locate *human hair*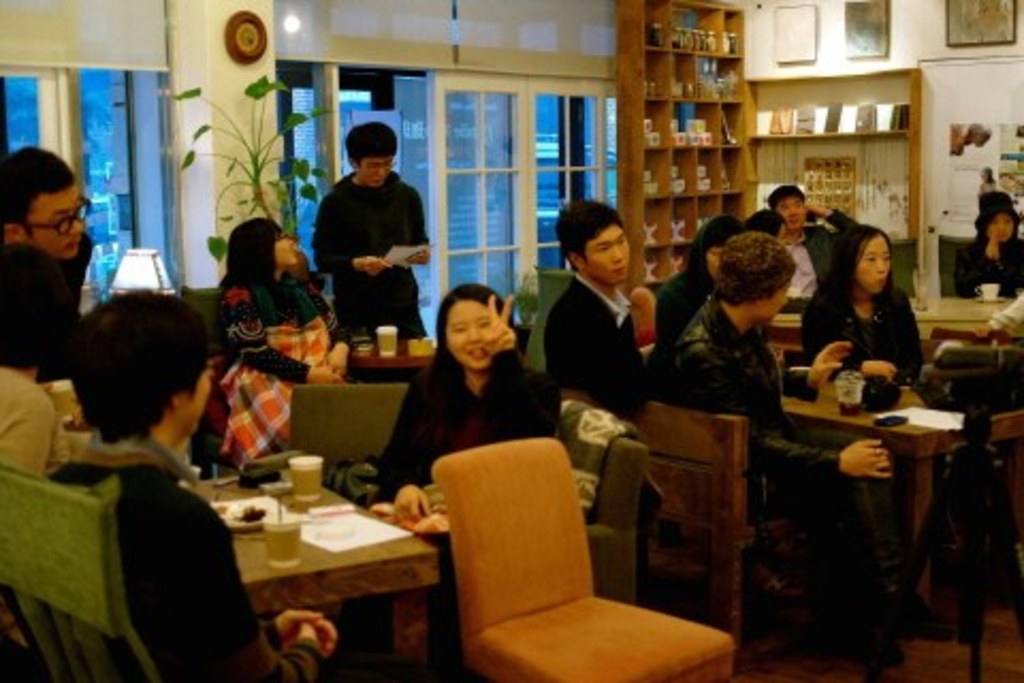
<bbox>0, 145, 77, 237</bbox>
